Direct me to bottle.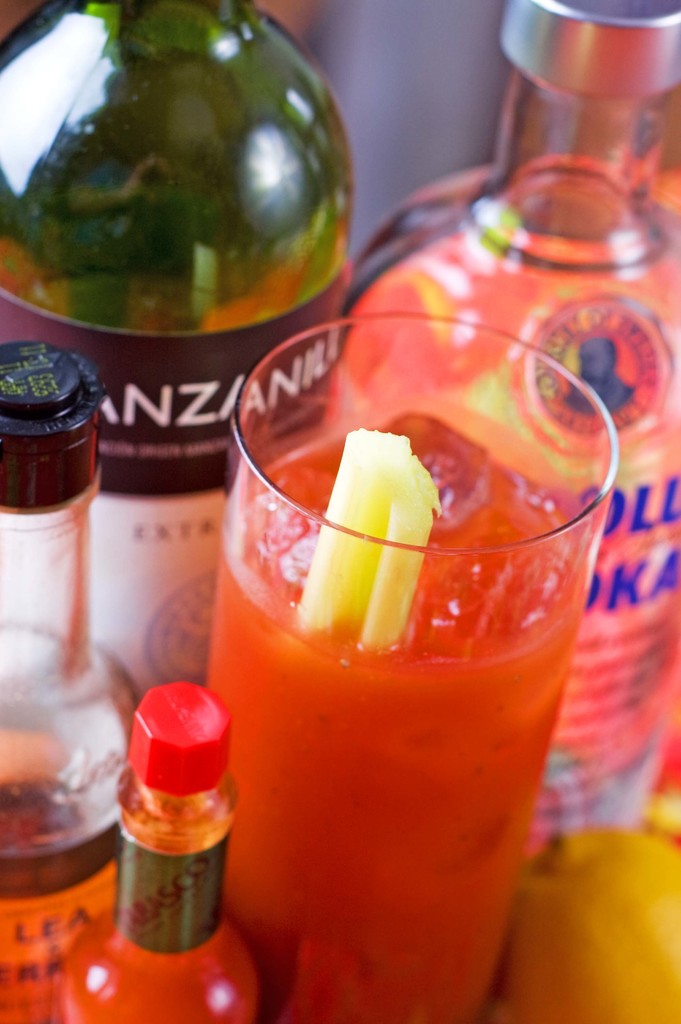
Direction: BBox(0, 0, 357, 700).
